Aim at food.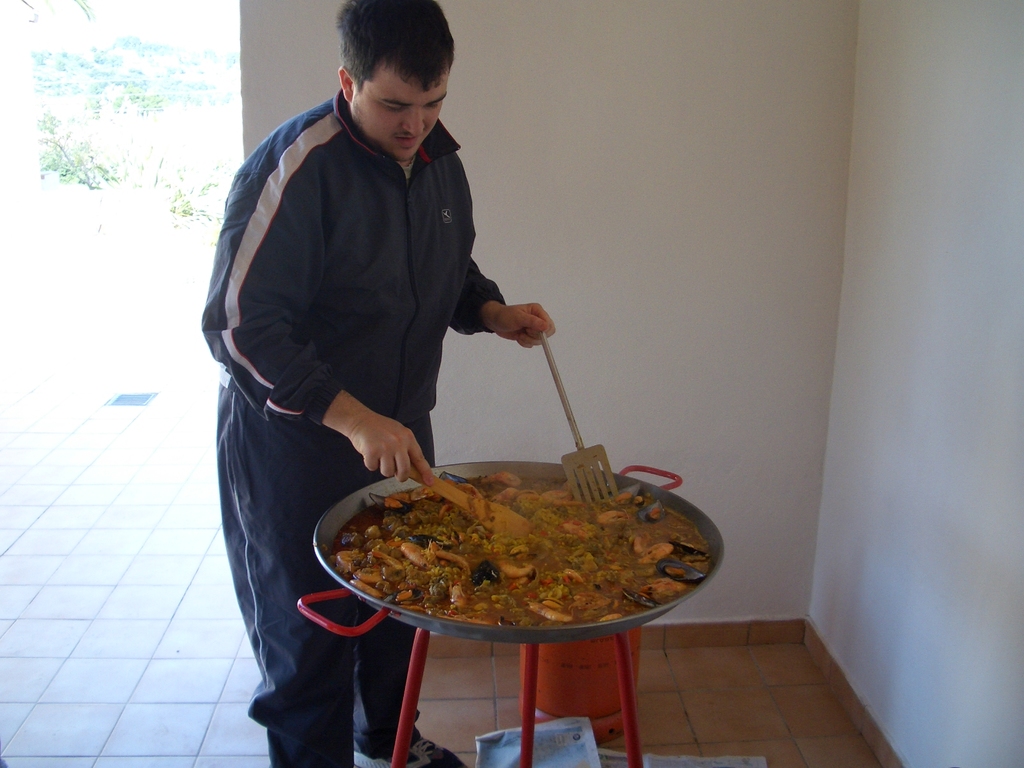
Aimed at bbox=[349, 463, 691, 636].
